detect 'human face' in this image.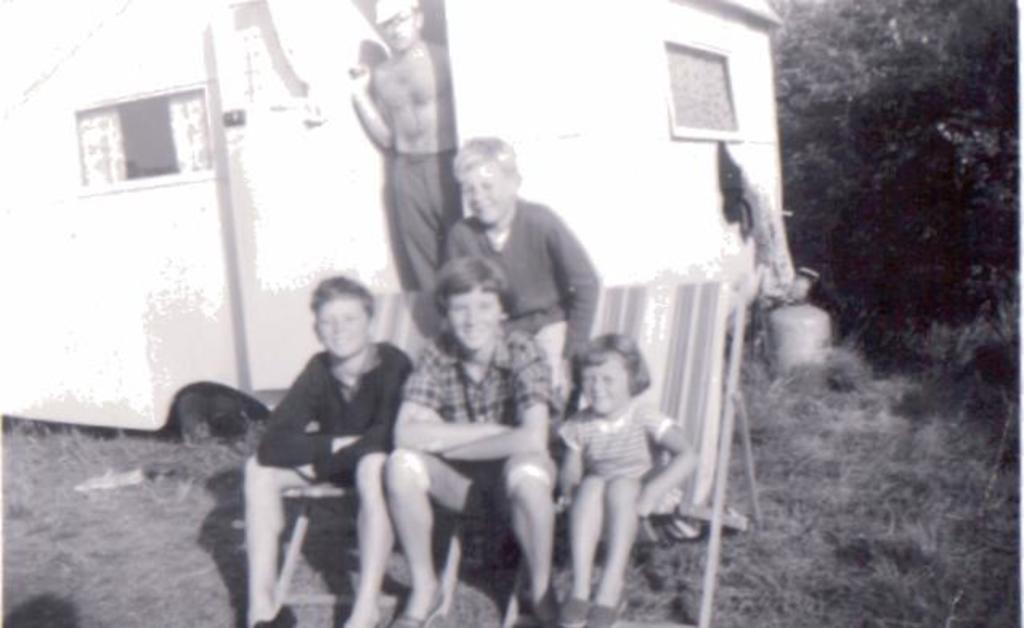
Detection: box=[578, 360, 624, 411].
